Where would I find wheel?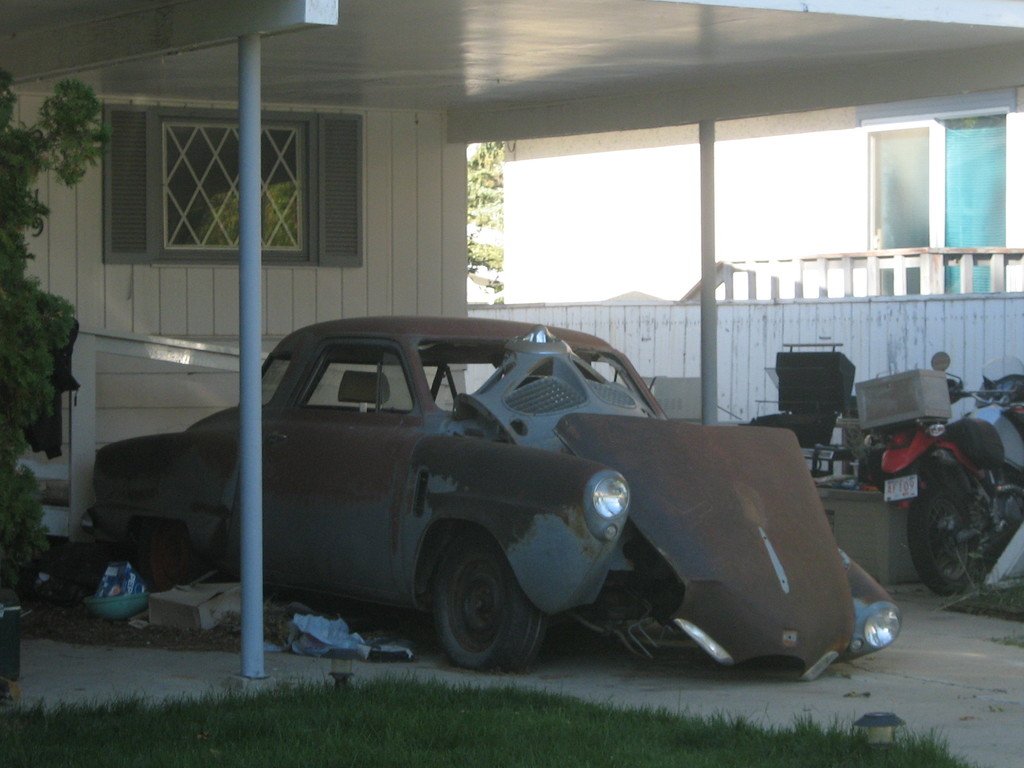
At detection(426, 527, 548, 673).
